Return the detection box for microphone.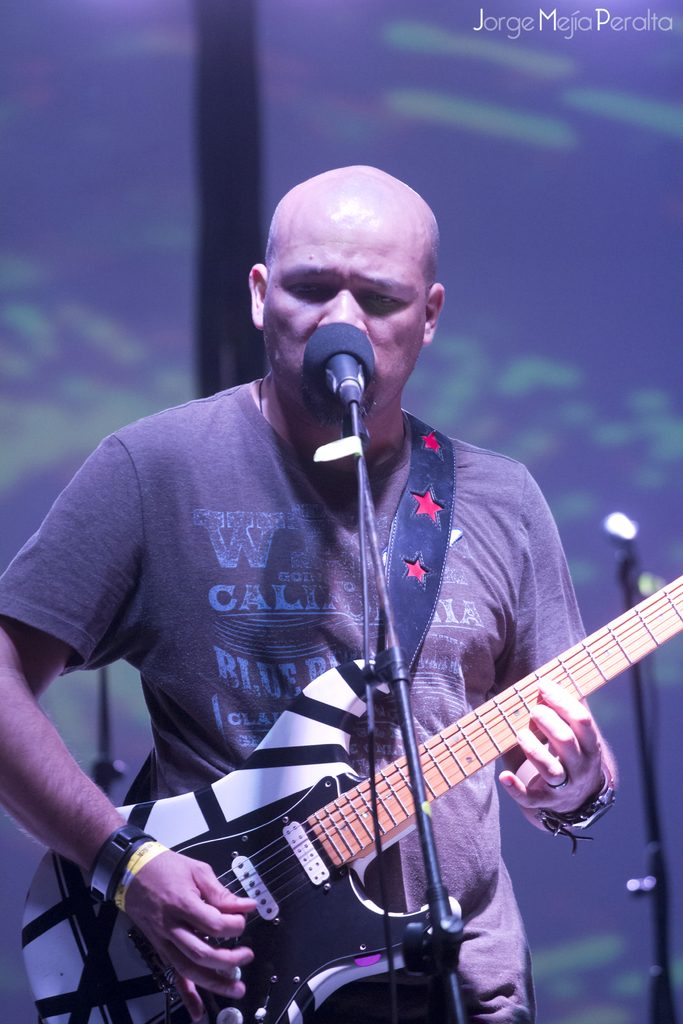
x1=286, y1=314, x2=384, y2=428.
